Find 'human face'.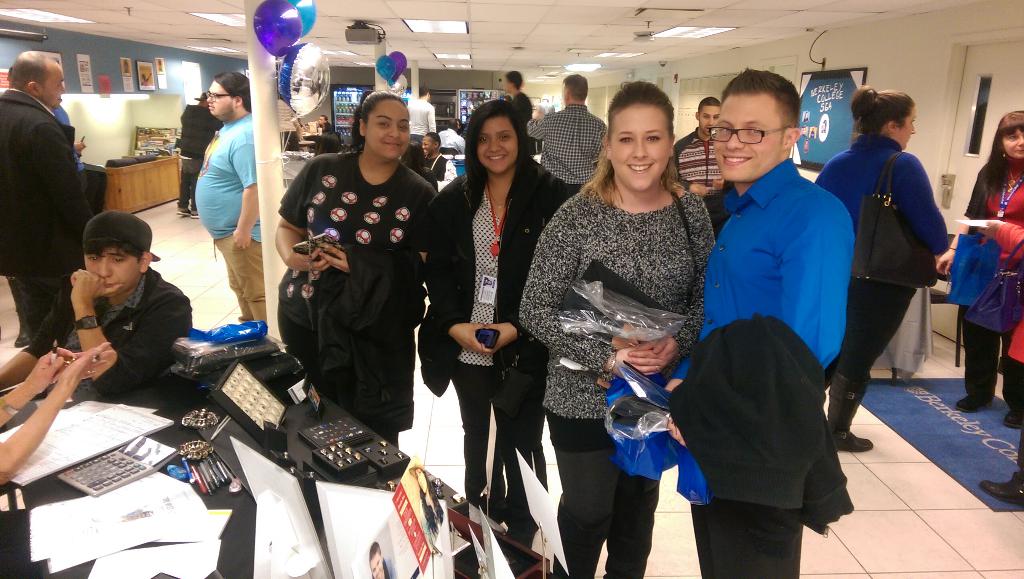
[422,135,435,156].
